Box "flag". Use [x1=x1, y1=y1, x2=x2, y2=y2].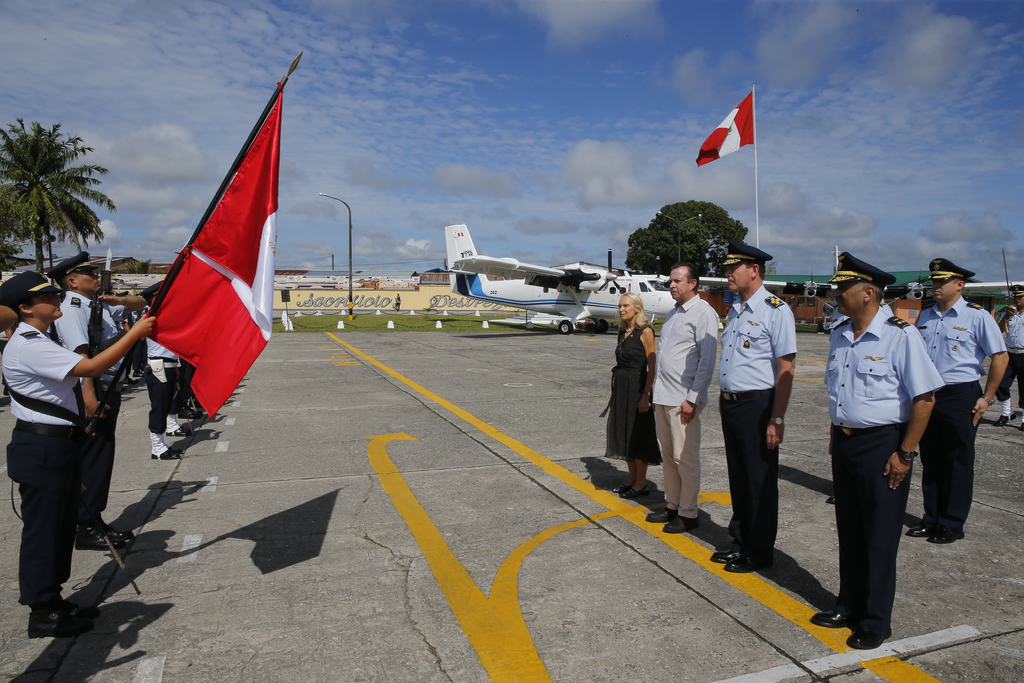
[x1=692, y1=84, x2=764, y2=171].
